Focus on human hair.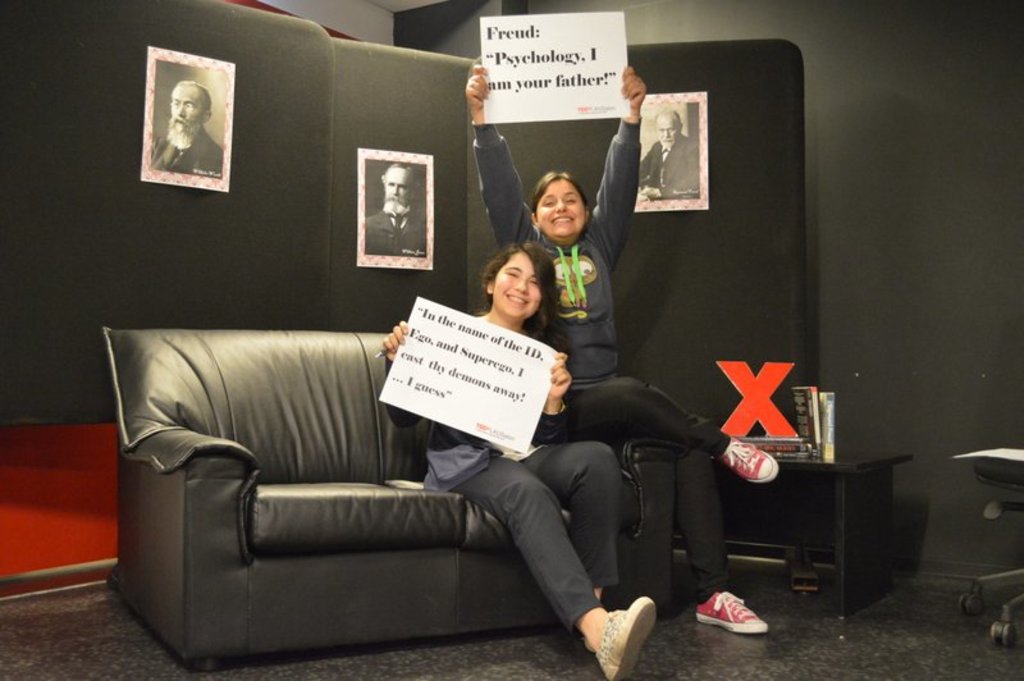
Focused at 657, 105, 680, 132.
